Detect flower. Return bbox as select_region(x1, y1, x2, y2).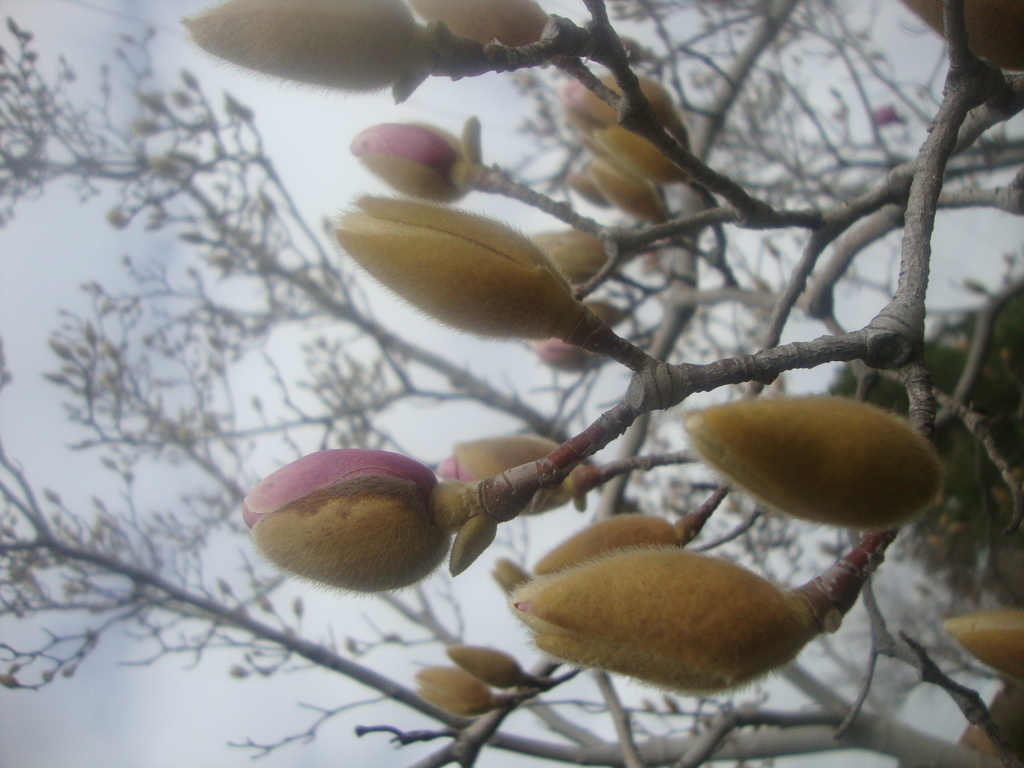
select_region(241, 450, 499, 593).
